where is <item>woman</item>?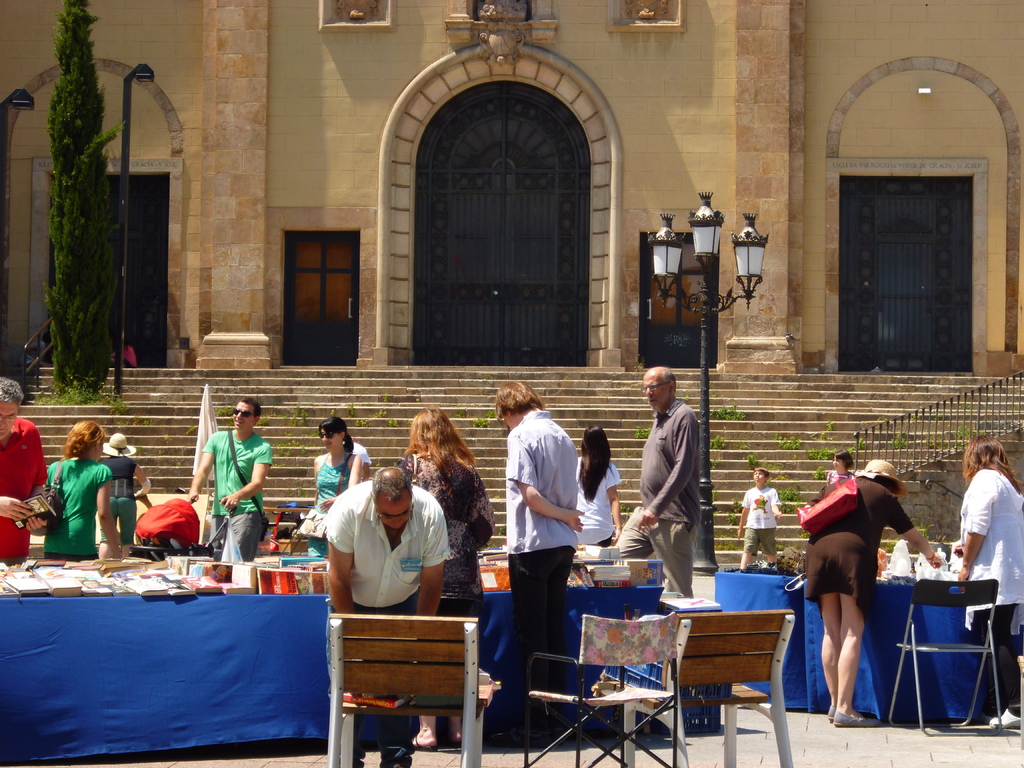
crop(822, 450, 851, 492).
